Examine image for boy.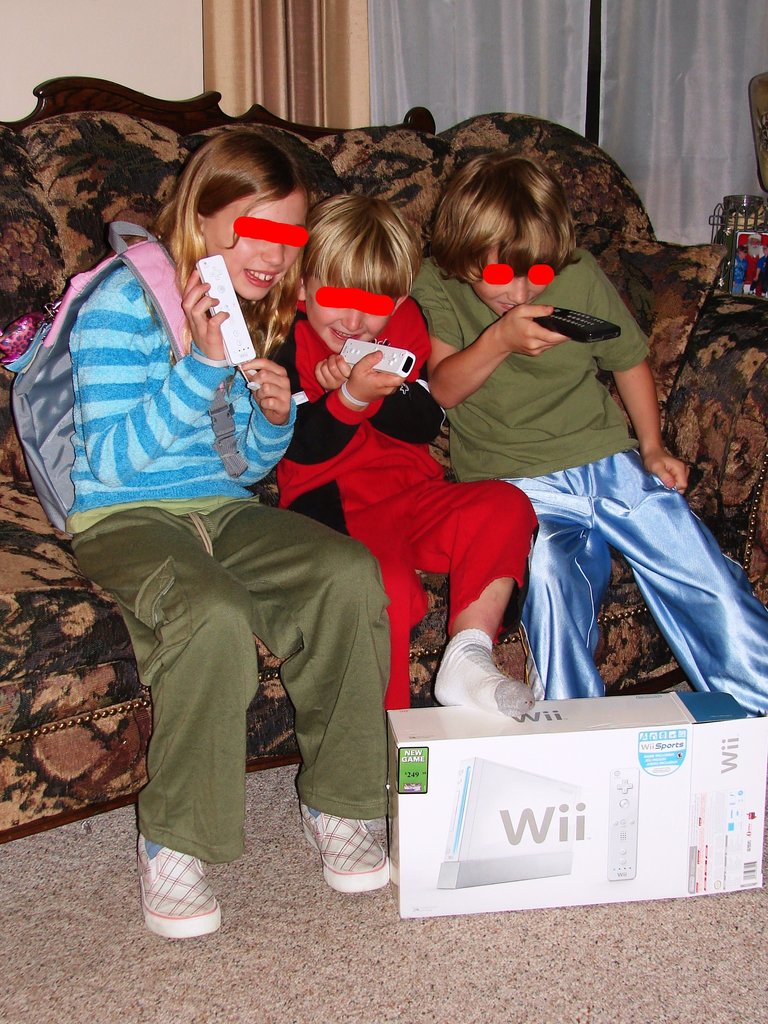
Examination result: [372,128,708,694].
